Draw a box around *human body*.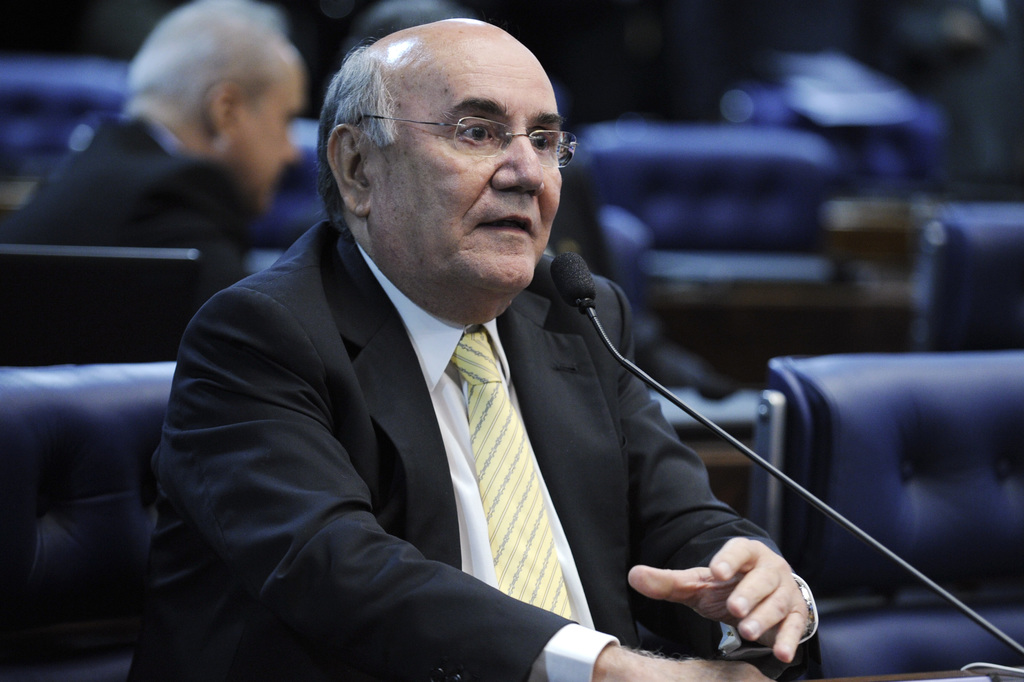
left=142, top=15, right=816, bottom=679.
